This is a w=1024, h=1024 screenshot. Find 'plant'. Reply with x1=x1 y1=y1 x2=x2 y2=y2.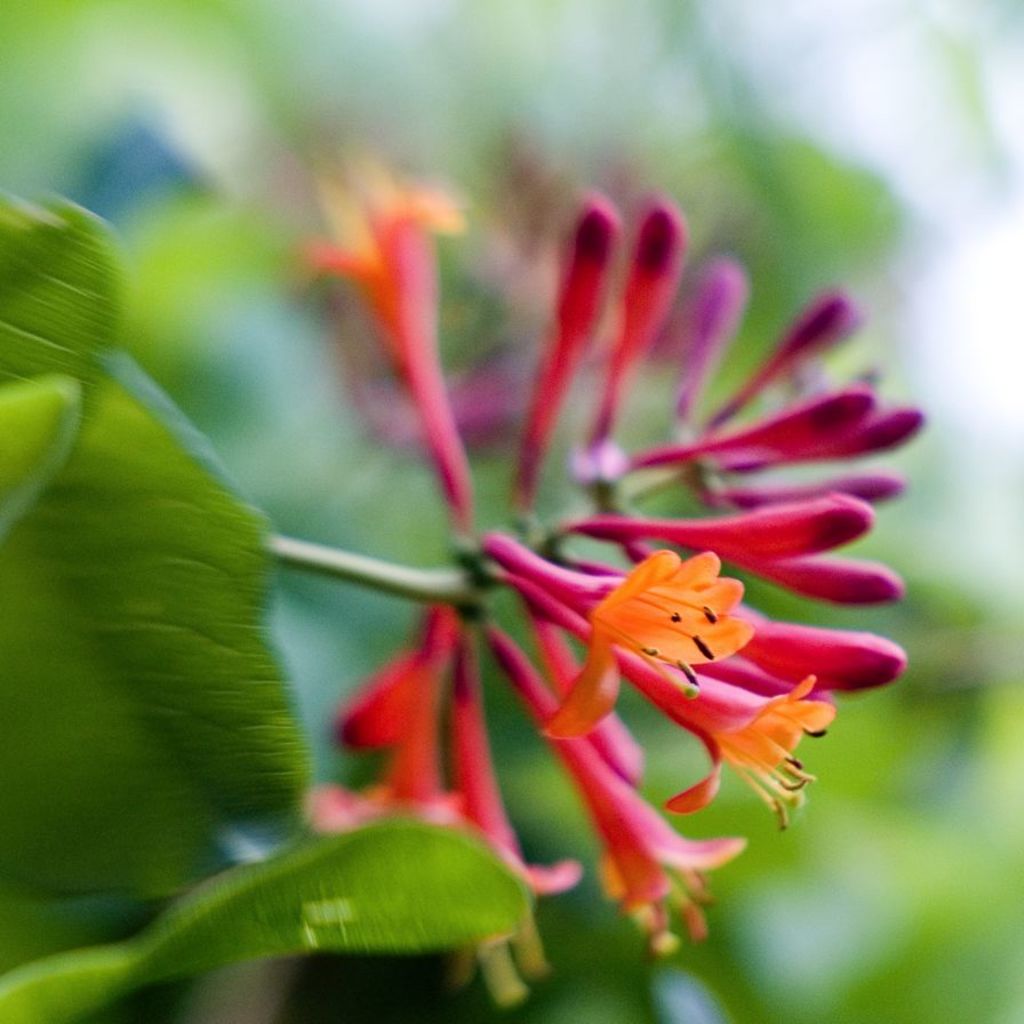
x1=105 y1=66 x2=1023 y2=1009.
